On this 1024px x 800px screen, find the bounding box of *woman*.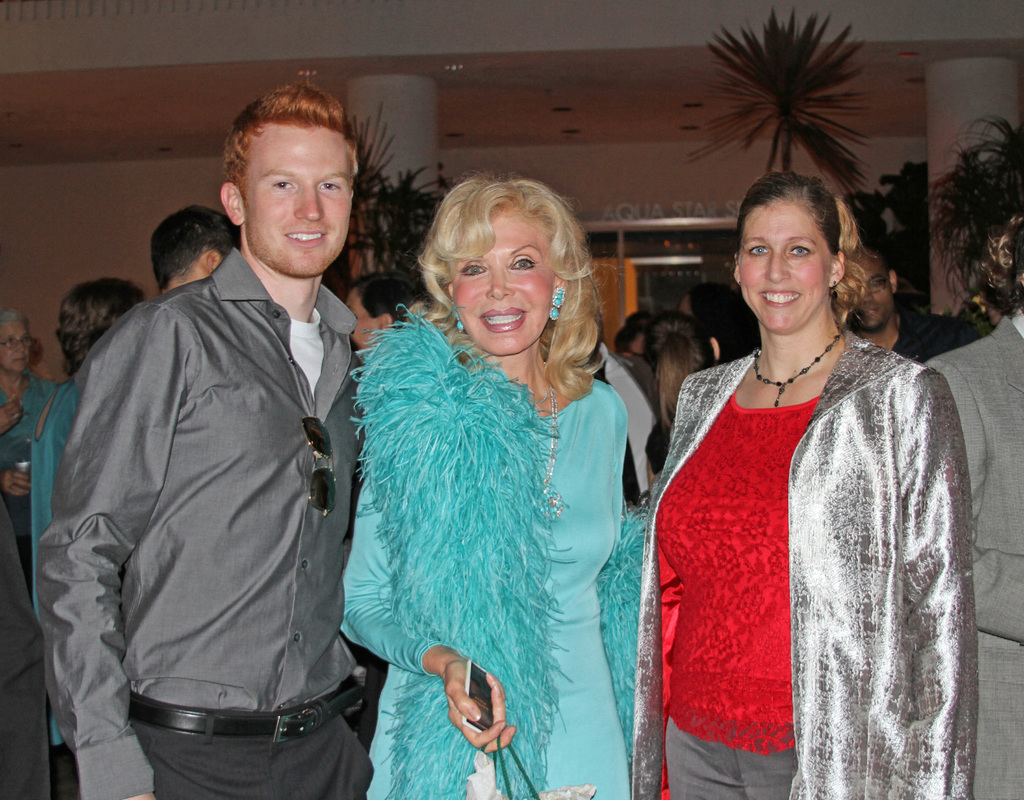
Bounding box: bbox(641, 307, 729, 491).
